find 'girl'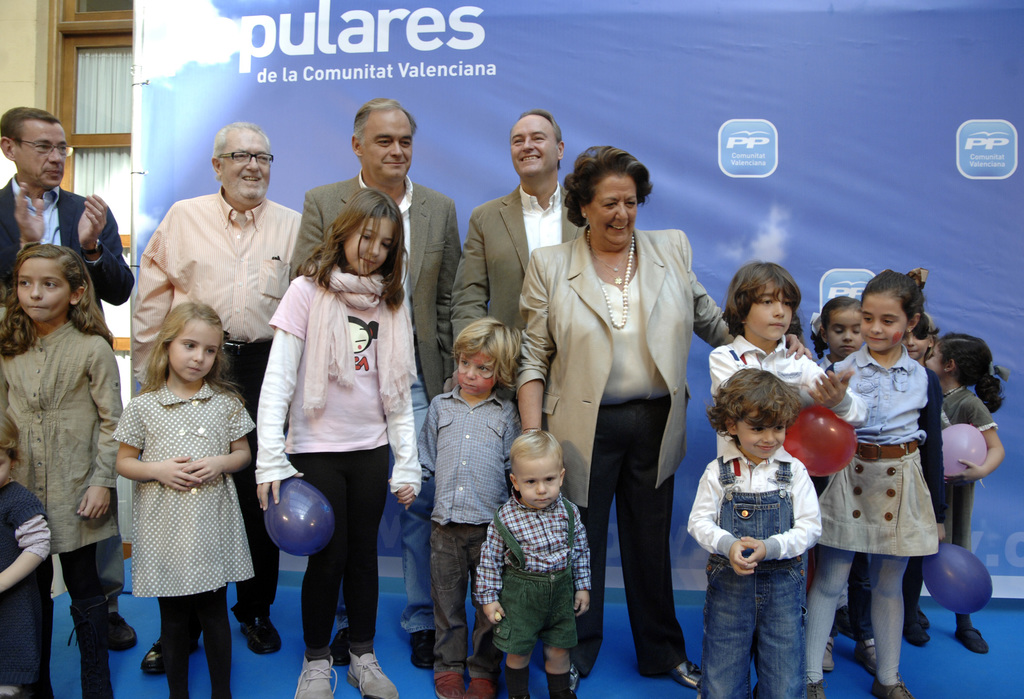
detection(111, 299, 255, 698)
